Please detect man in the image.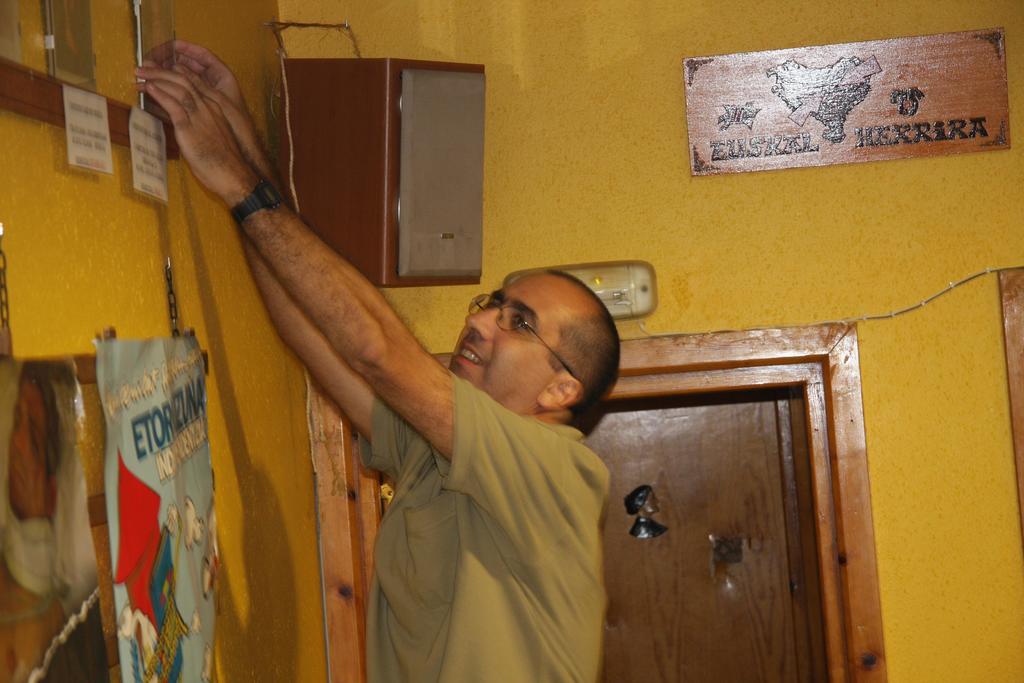
BBox(127, 33, 629, 682).
